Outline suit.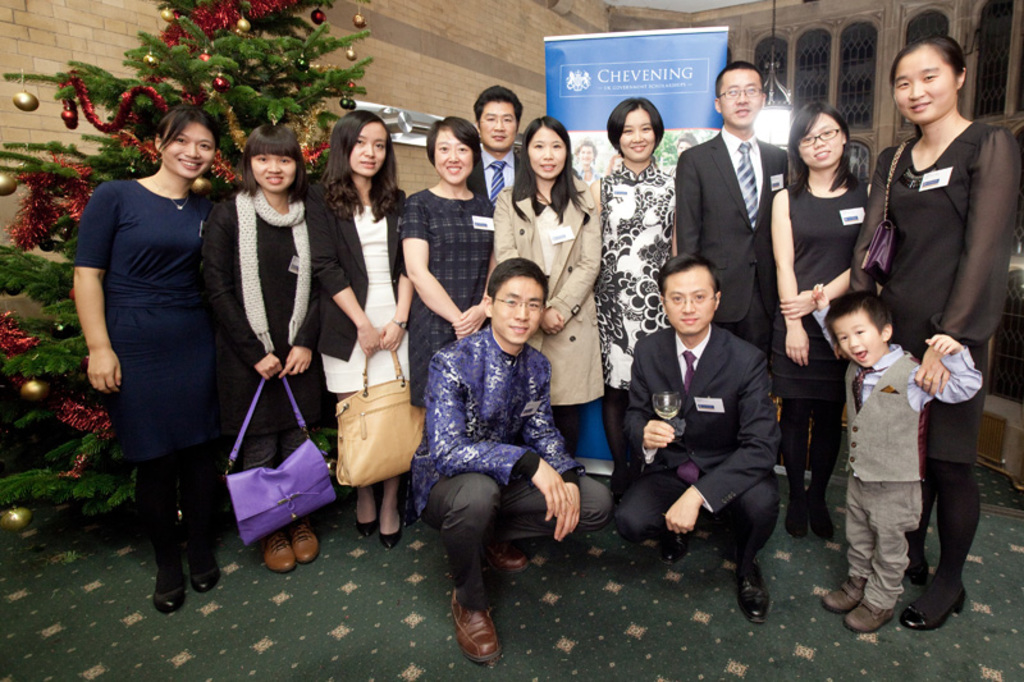
Outline: [left=470, top=148, right=522, bottom=212].
